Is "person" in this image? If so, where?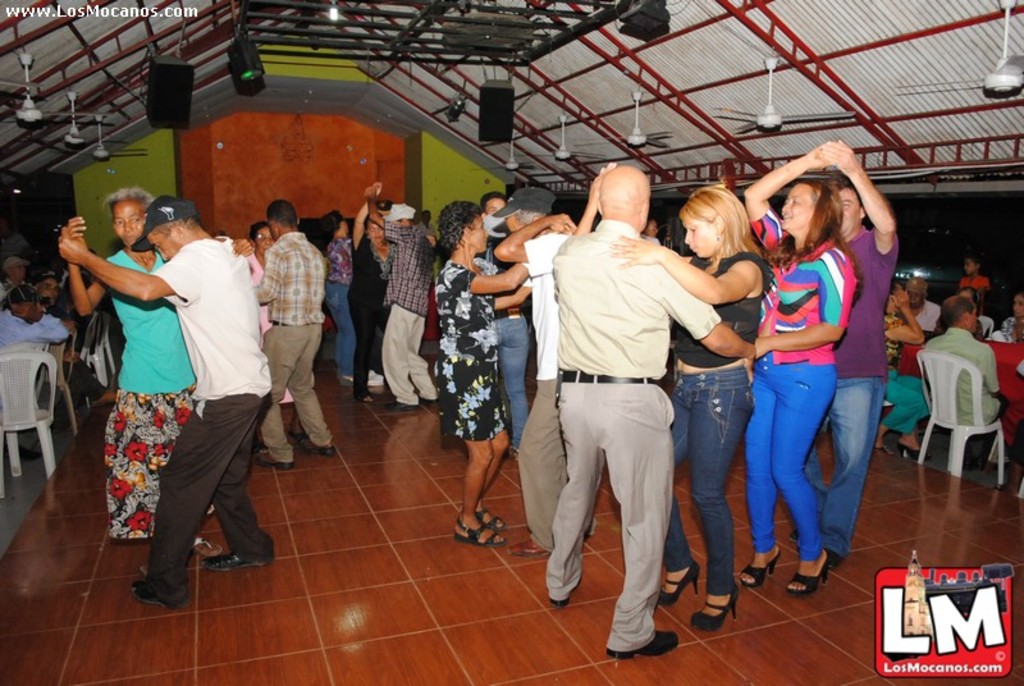
Yes, at crop(346, 180, 390, 402).
